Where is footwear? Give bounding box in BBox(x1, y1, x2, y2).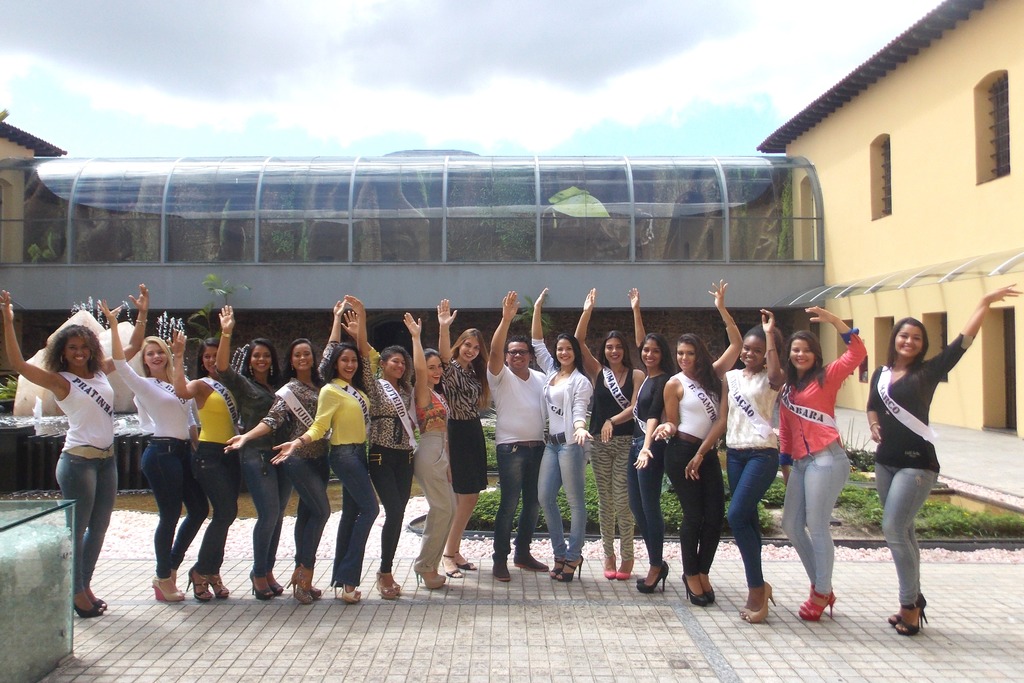
BBox(456, 548, 477, 568).
